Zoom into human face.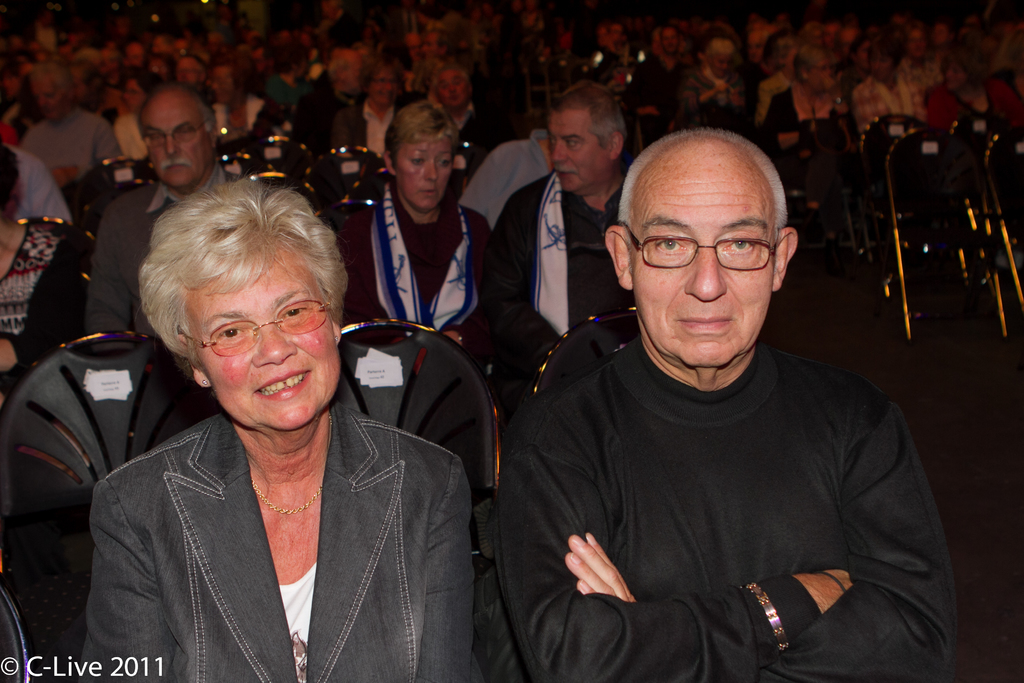
Zoom target: locate(185, 253, 341, 432).
